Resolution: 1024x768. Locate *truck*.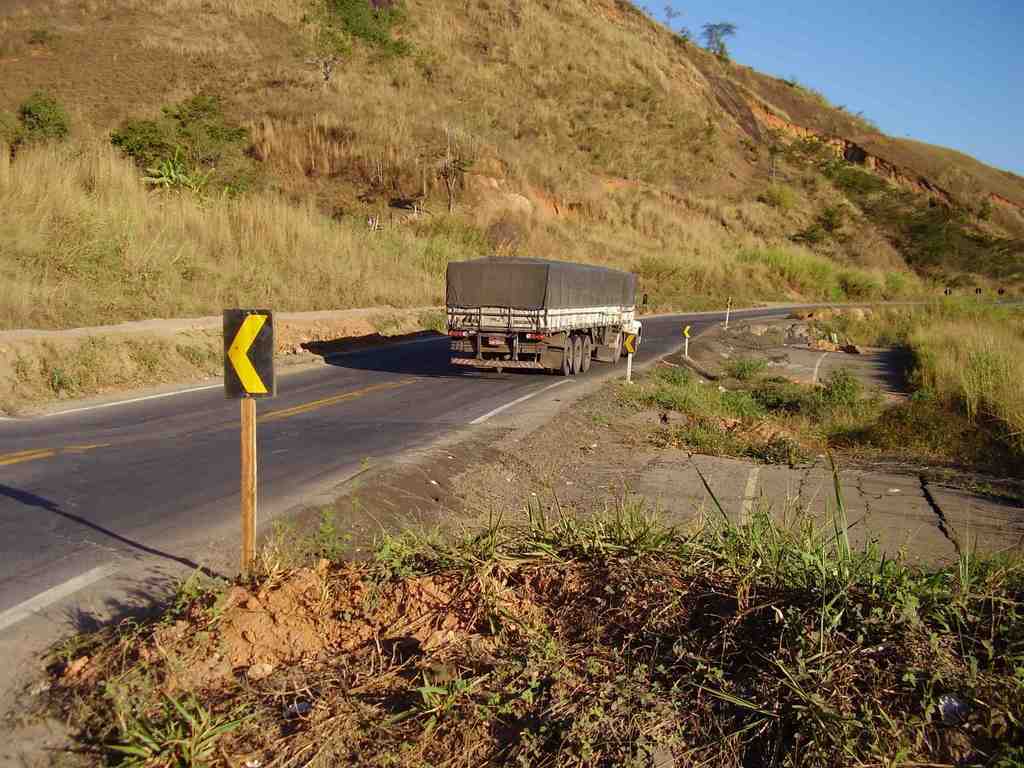
(418, 262, 655, 377).
